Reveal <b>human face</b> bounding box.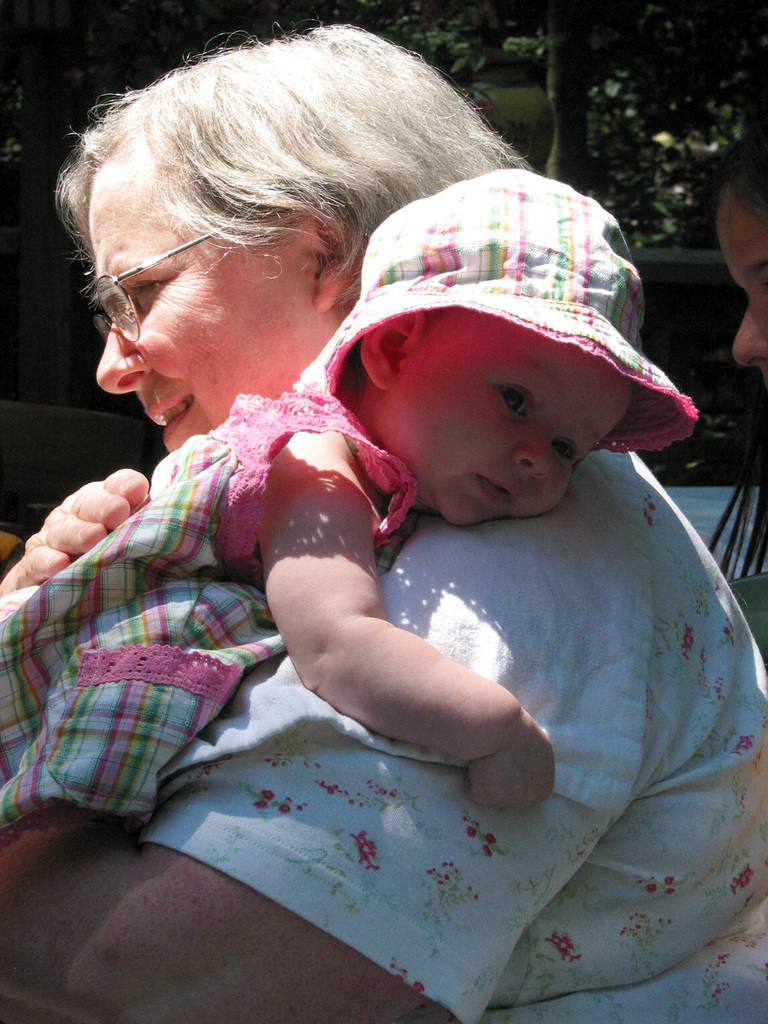
Revealed: <region>720, 202, 767, 386</region>.
